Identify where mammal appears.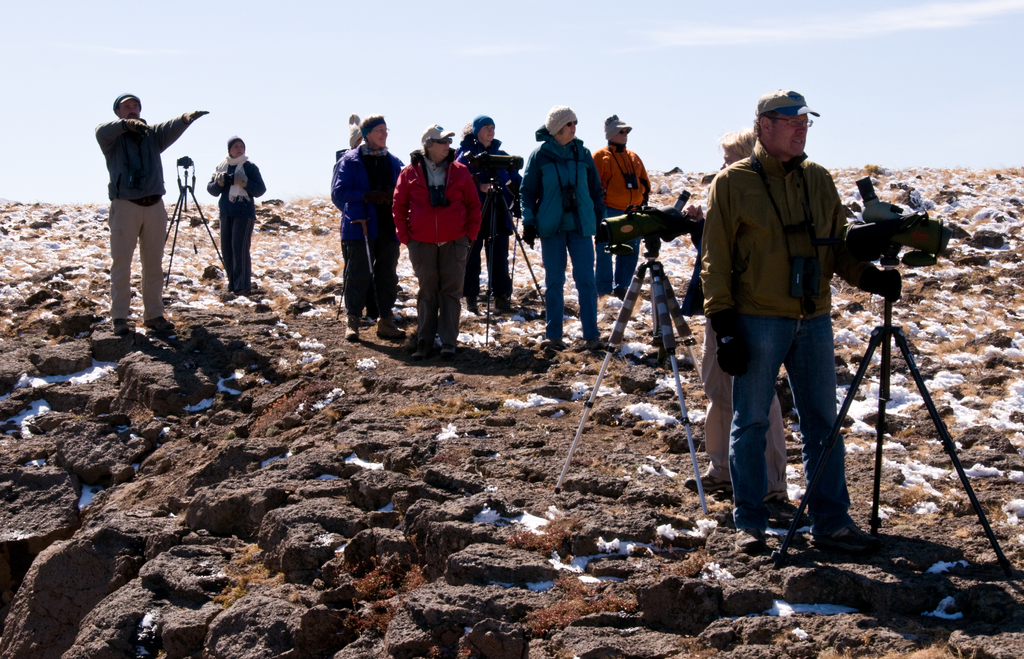
Appears at 684 125 791 512.
